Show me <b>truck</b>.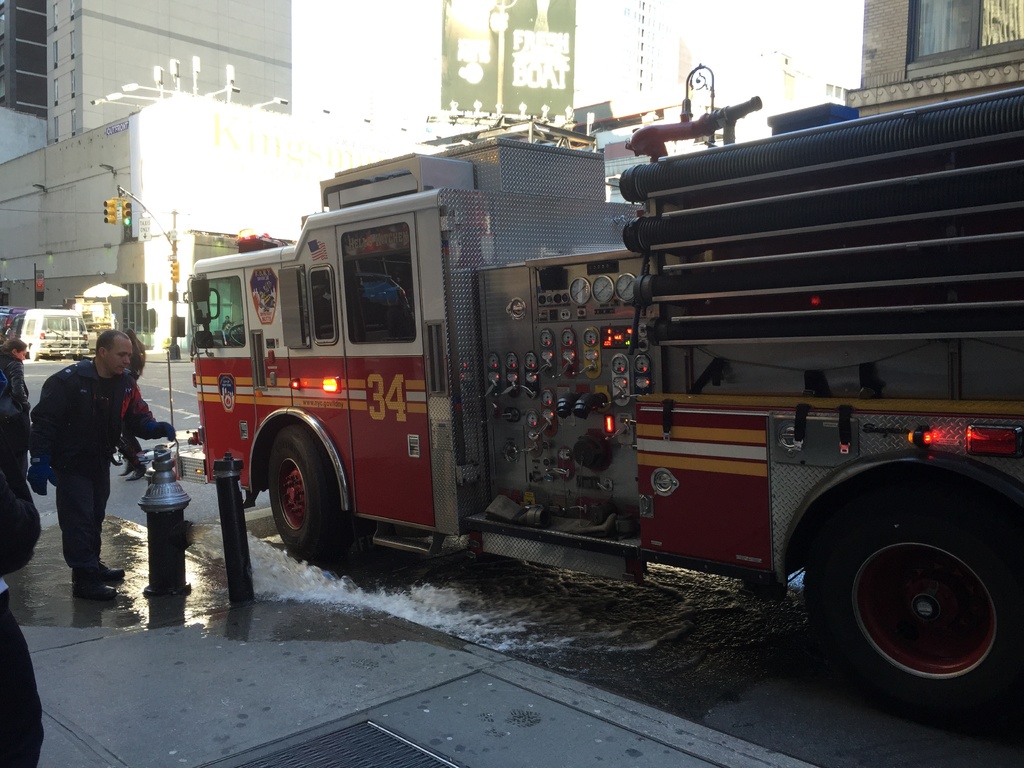
<b>truck</b> is here: [x1=172, y1=107, x2=964, y2=674].
